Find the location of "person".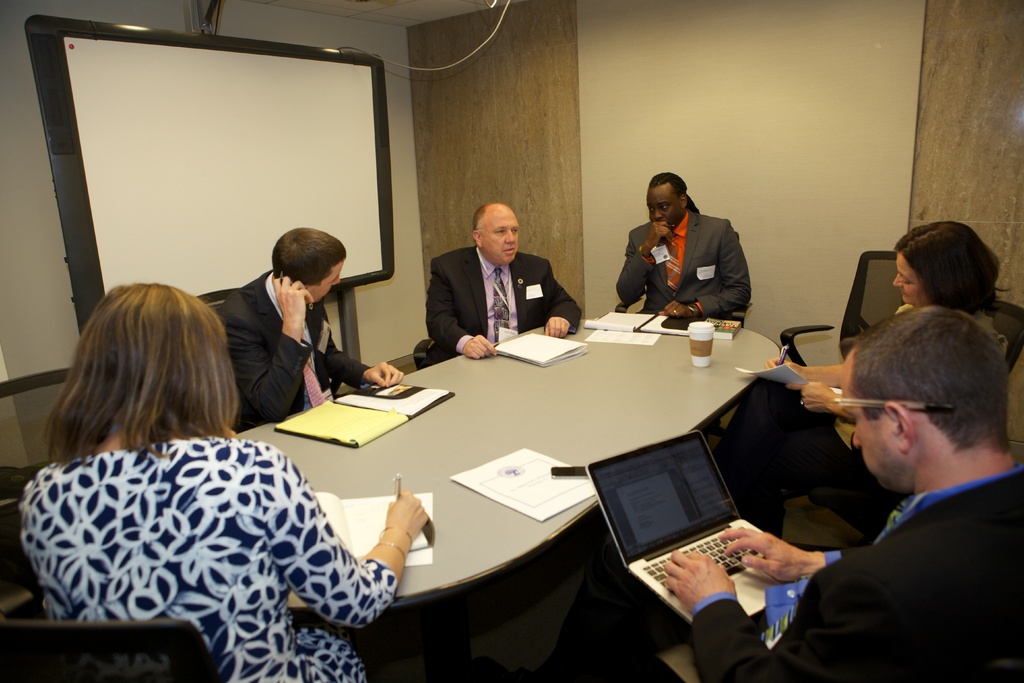
Location: Rect(714, 215, 1000, 534).
